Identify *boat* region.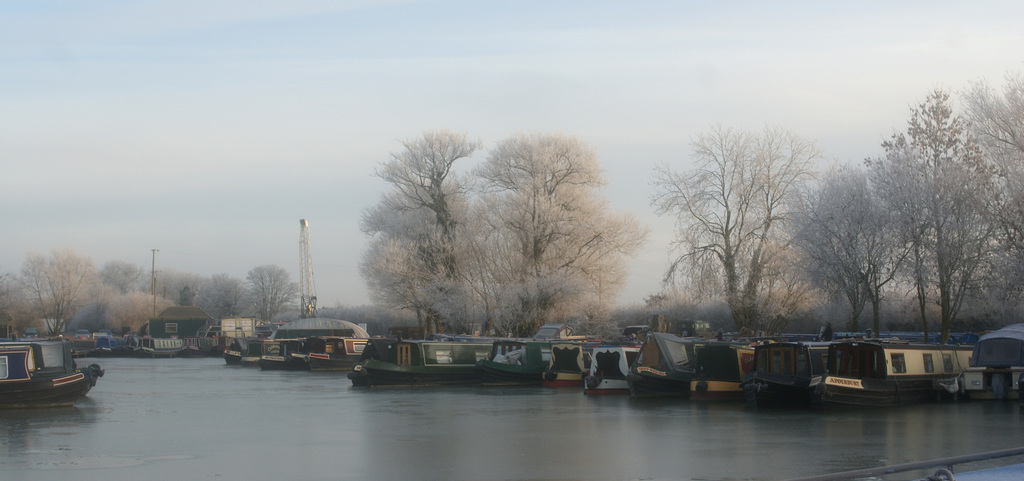
Region: (left=740, top=345, right=812, bottom=402).
